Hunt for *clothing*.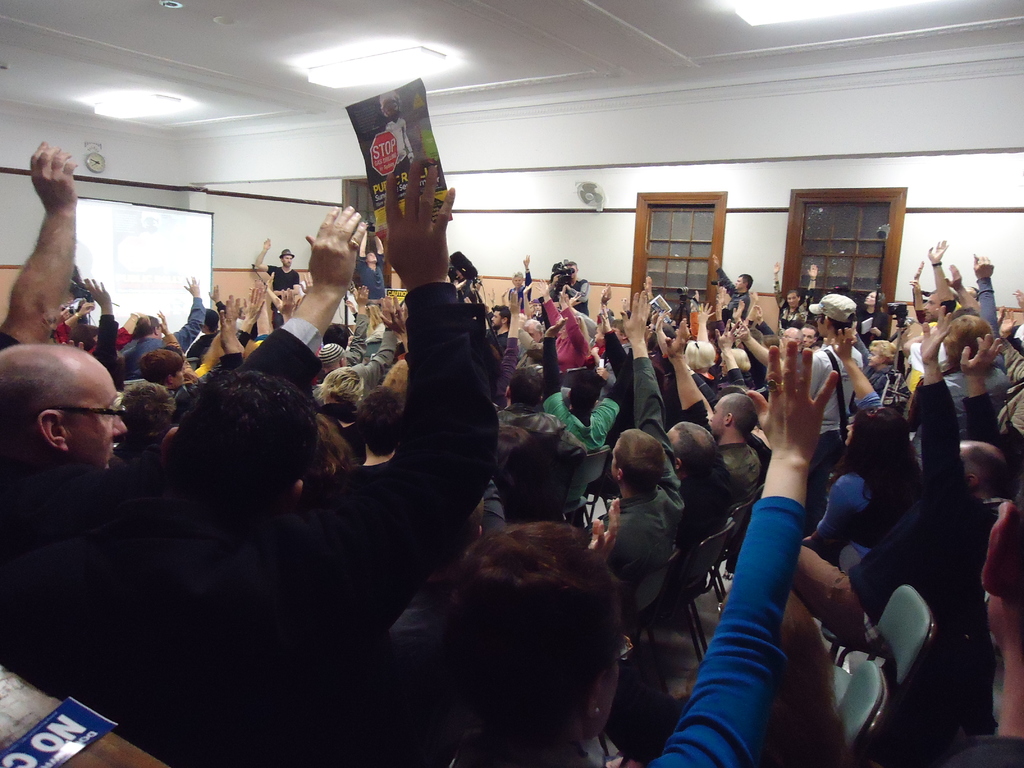
Hunted down at x1=364, y1=330, x2=400, y2=383.
